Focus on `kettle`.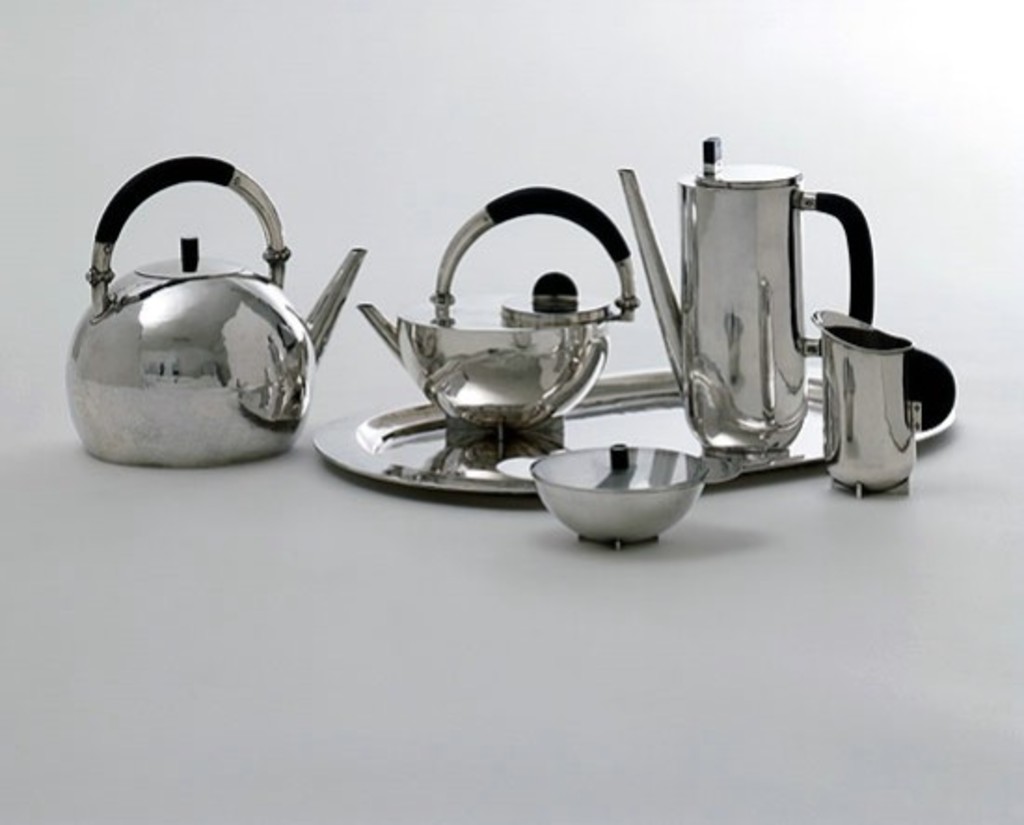
Focused at <region>605, 136, 879, 454</region>.
